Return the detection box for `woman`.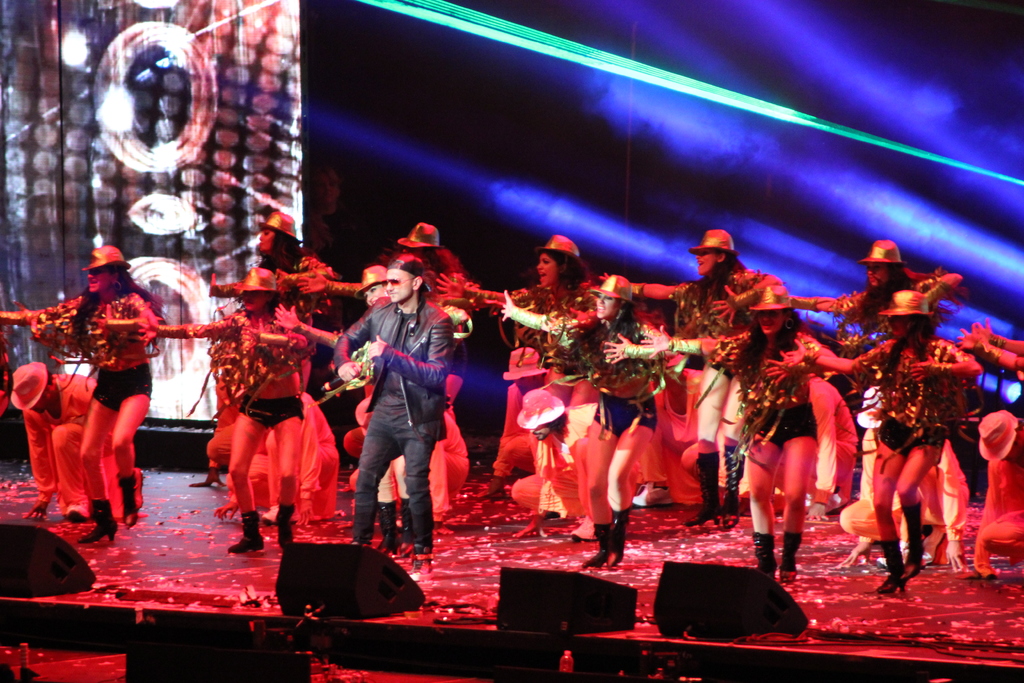
{"left": 783, "top": 238, "right": 966, "bottom": 407}.
